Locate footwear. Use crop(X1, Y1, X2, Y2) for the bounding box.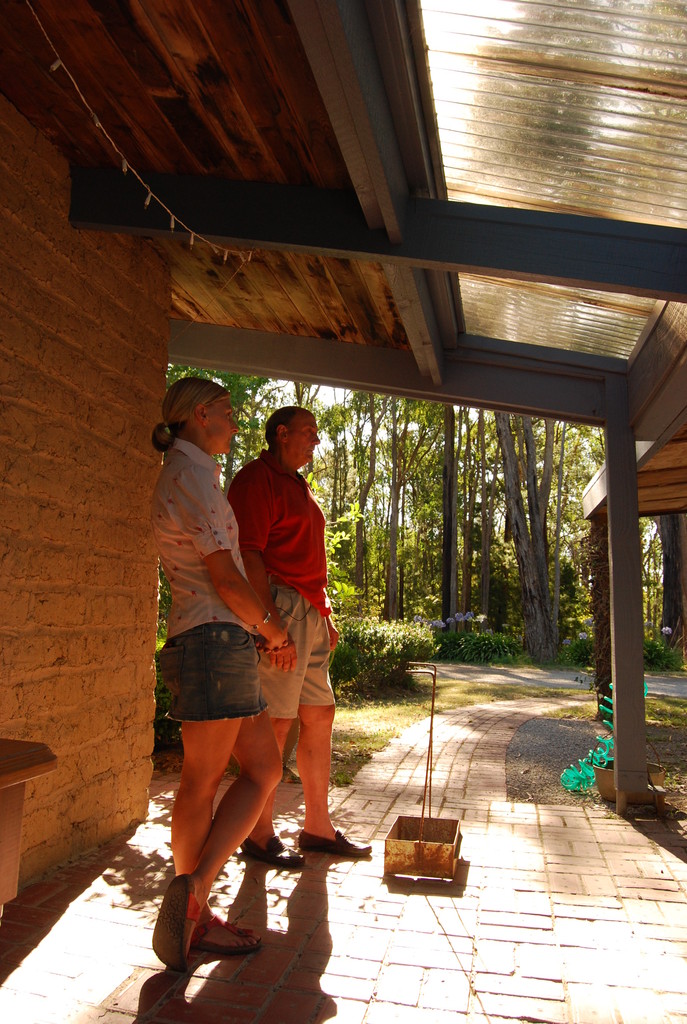
crop(286, 828, 389, 854).
